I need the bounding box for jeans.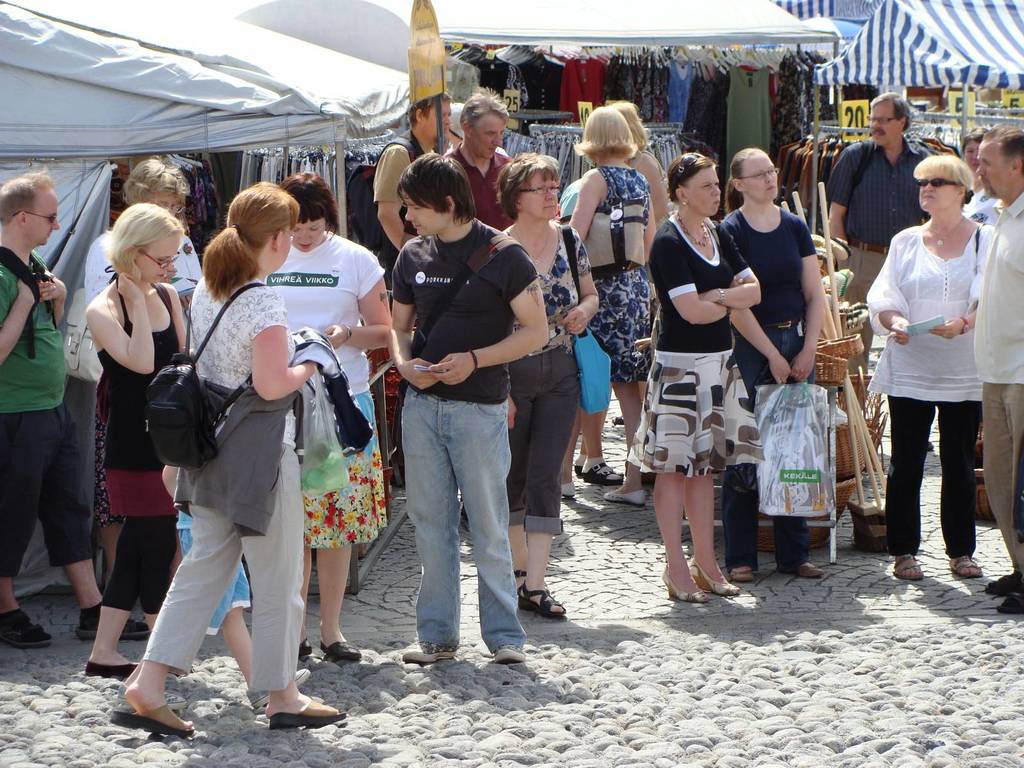
Here it is: BBox(383, 387, 524, 676).
